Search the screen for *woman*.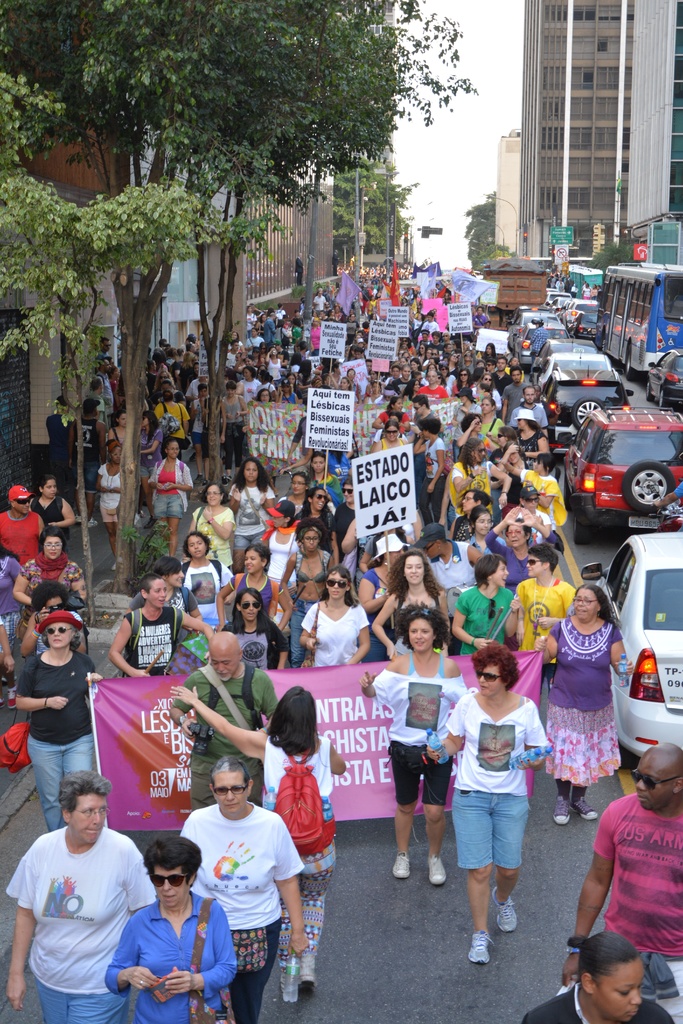
Found at crop(247, 305, 255, 333).
